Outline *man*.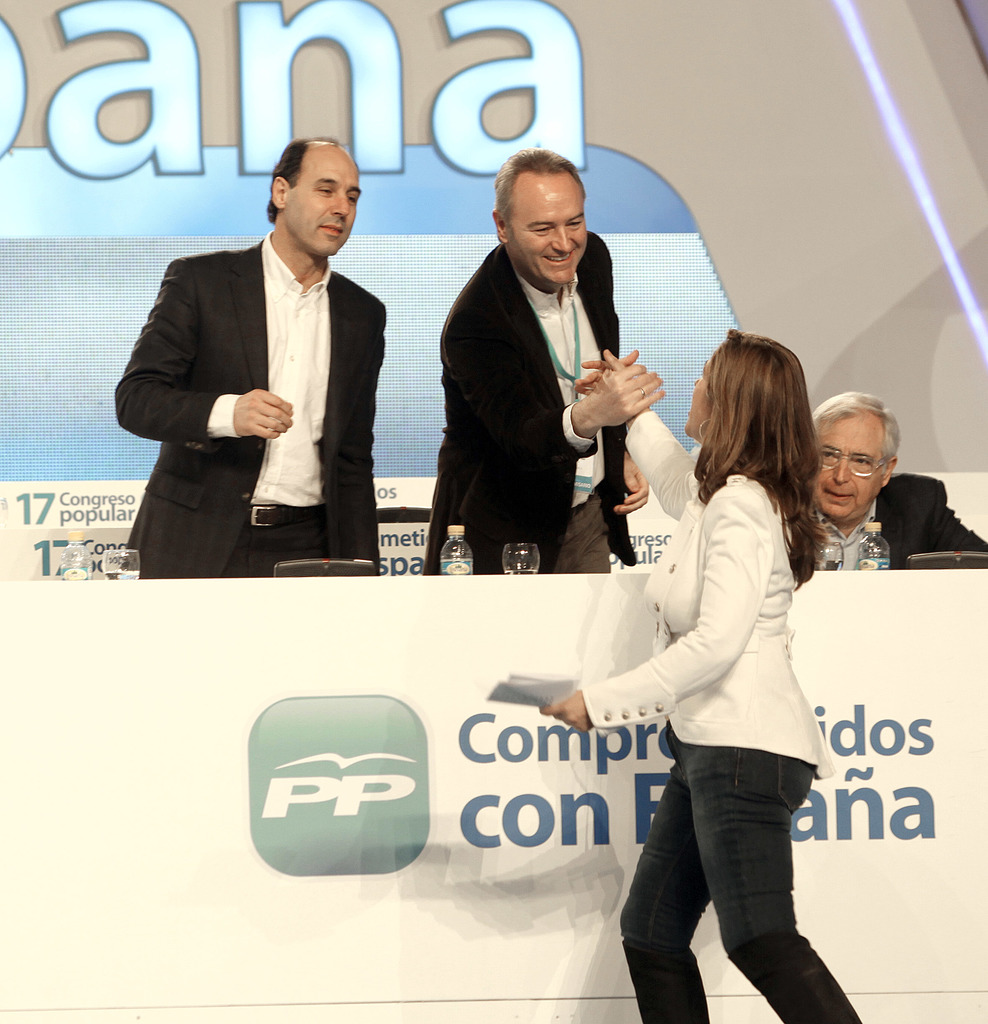
Outline: {"x1": 816, "y1": 385, "x2": 987, "y2": 569}.
